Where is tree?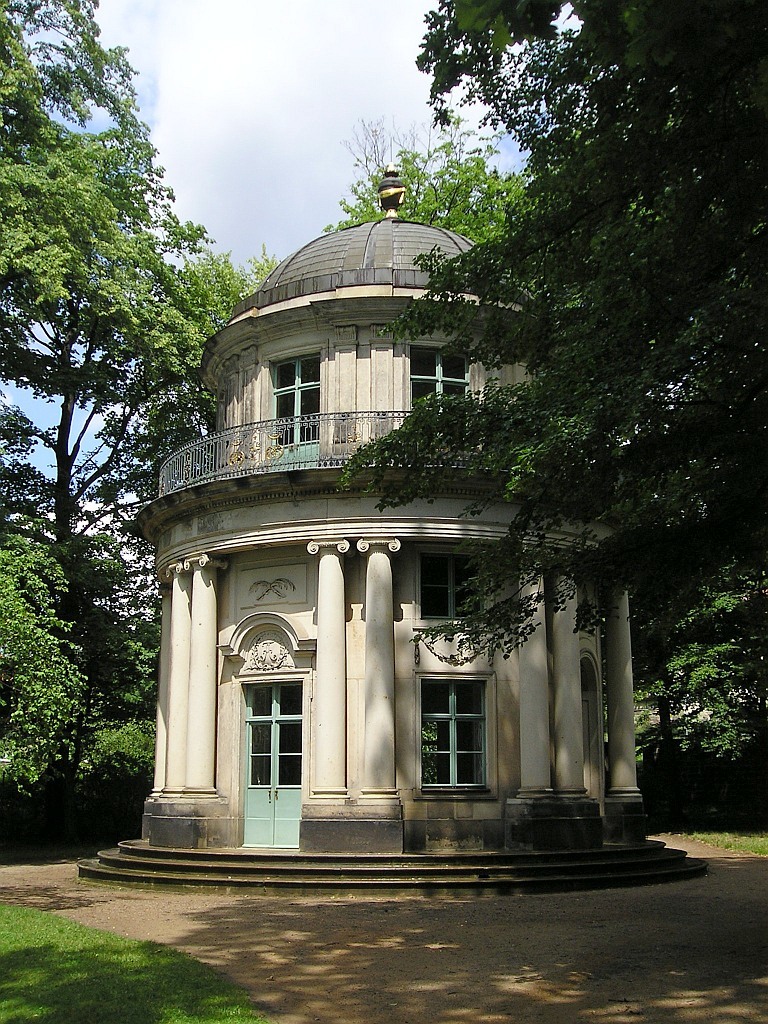
left=358, top=0, right=767, bottom=663.
